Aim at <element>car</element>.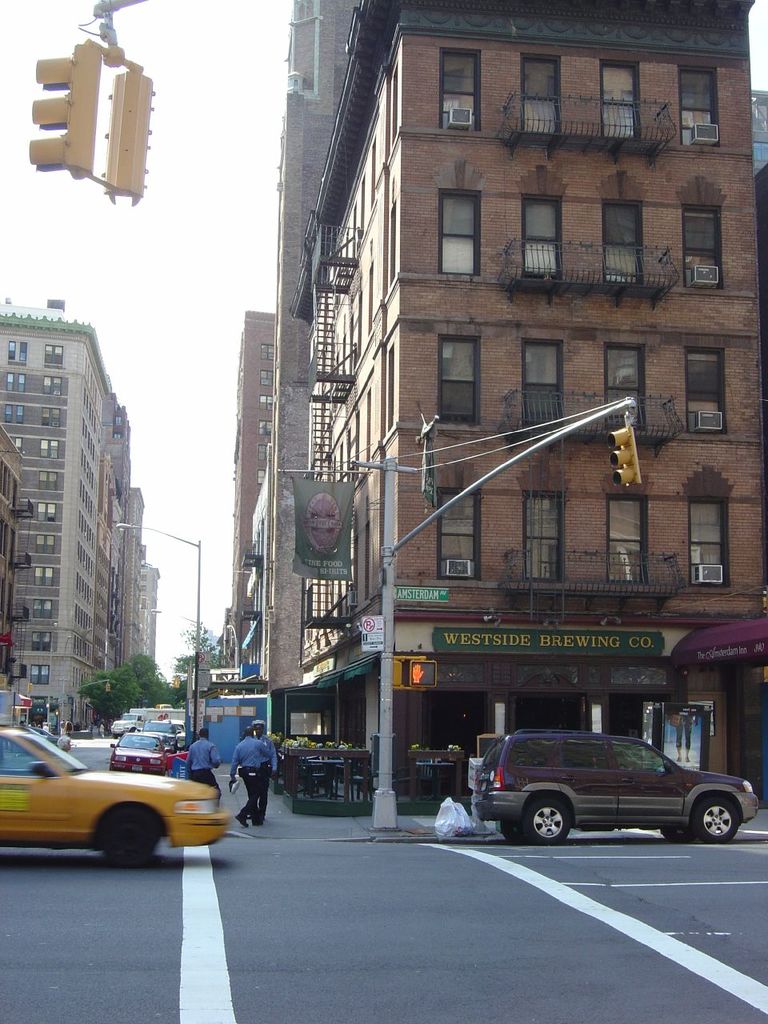
Aimed at bbox=[106, 732, 178, 778].
